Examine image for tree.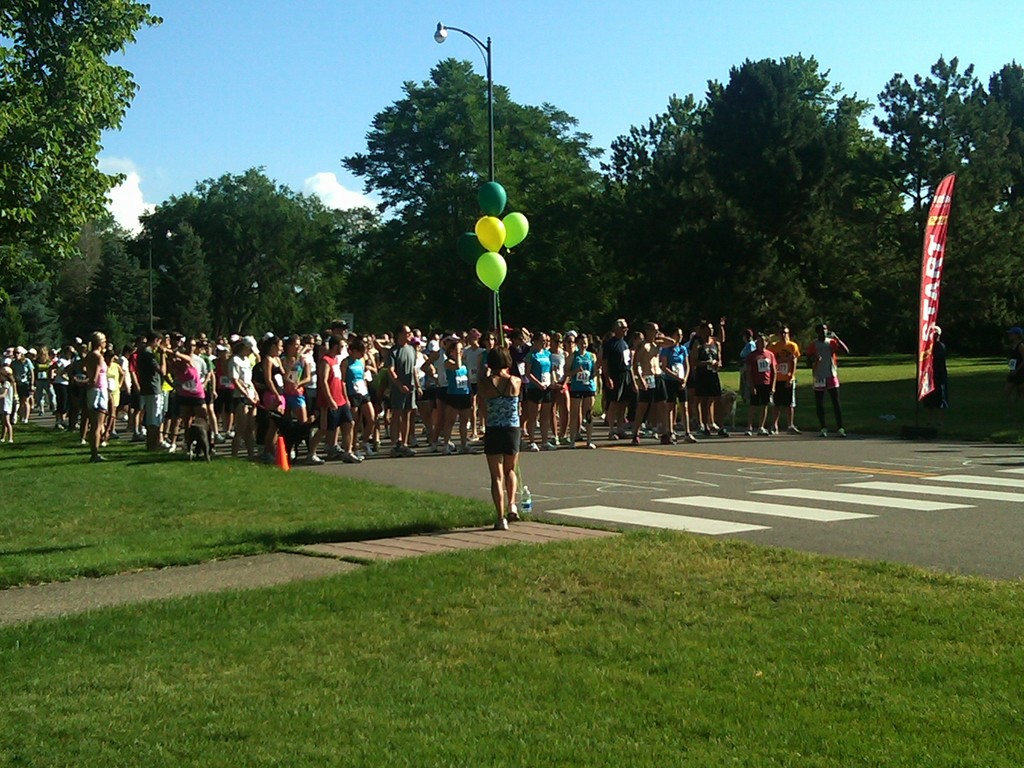
Examination result: detection(340, 51, 614, 304).
